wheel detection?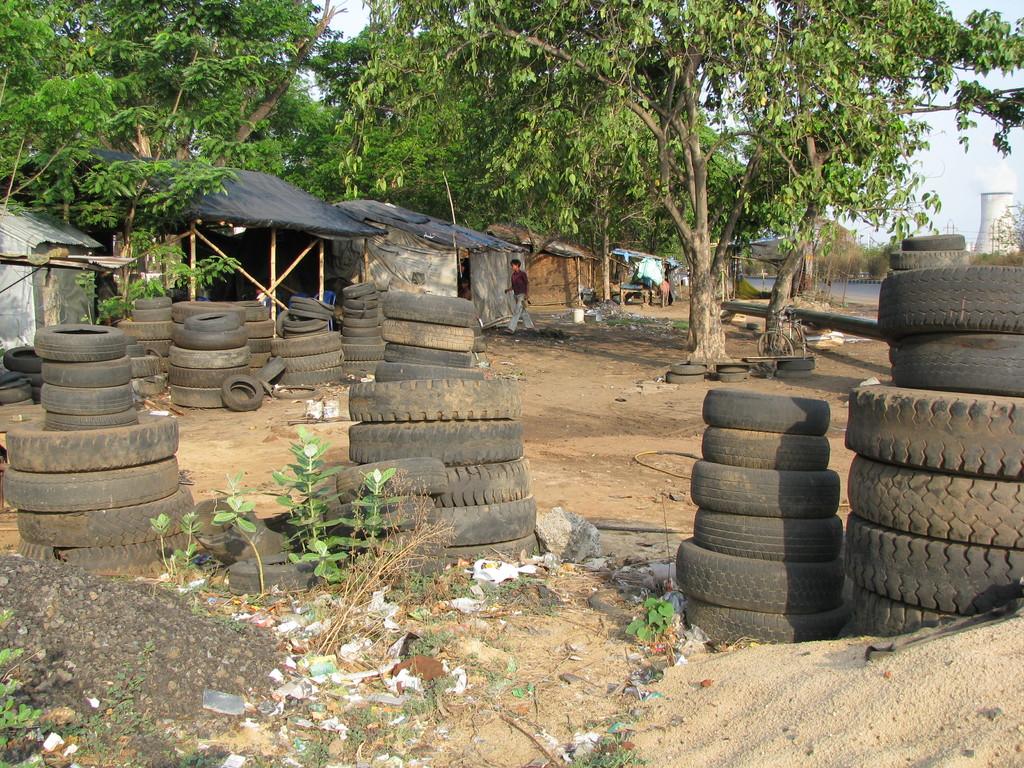
x1=774, y1=360, x2=813, y2=371
